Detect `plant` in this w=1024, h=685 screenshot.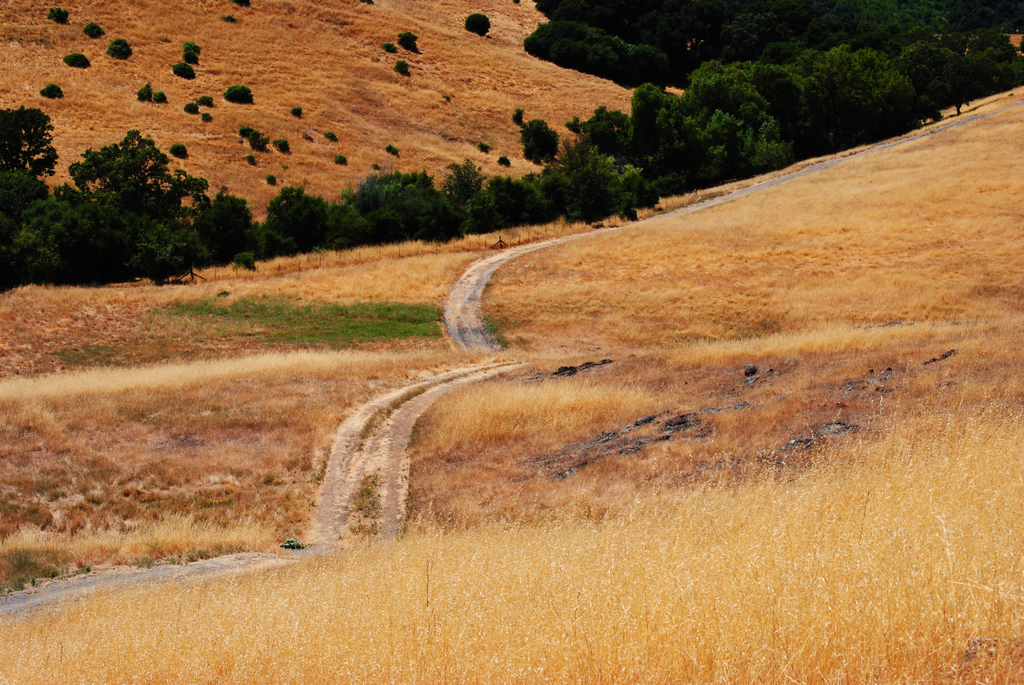
Detection: l=47, t=6, r=68, b=24.
